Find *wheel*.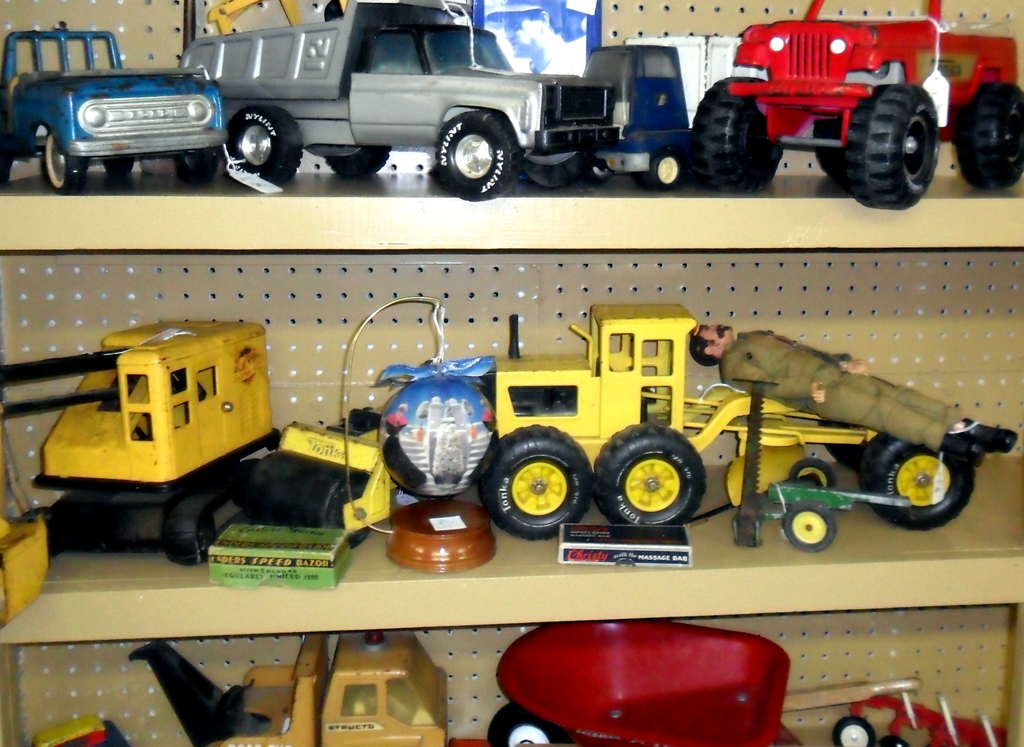
{"left": 788, "top": 459, "right": 836, "bottom": 489}.
